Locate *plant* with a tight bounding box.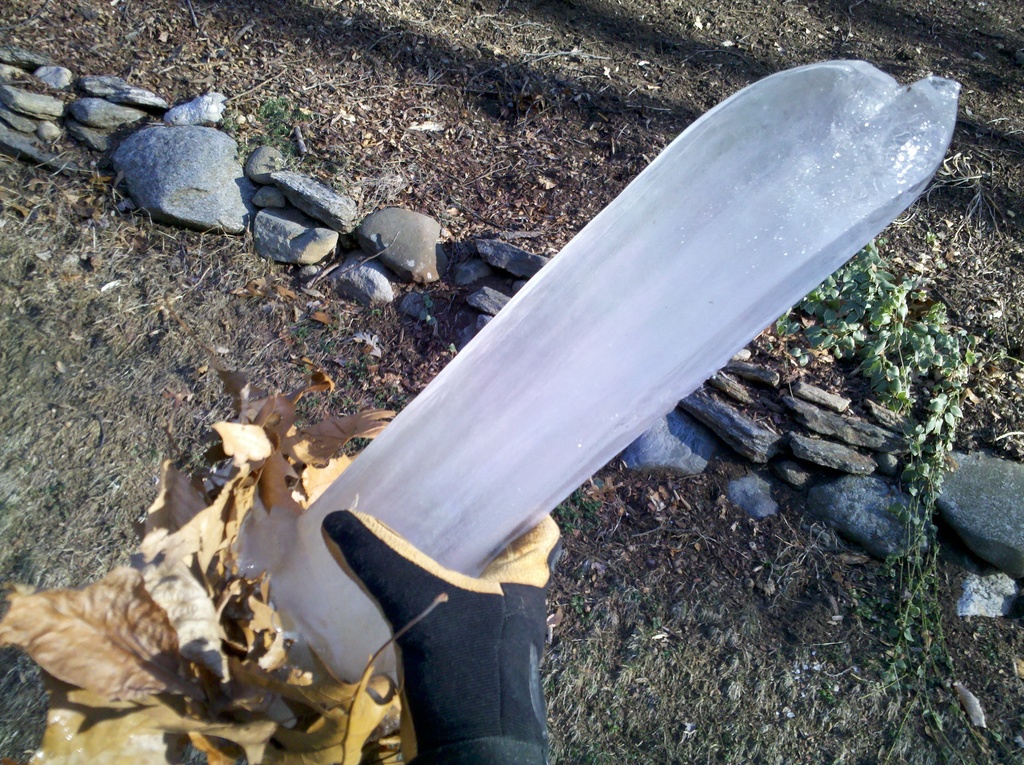
select_region(797, 226, 975, 697).
